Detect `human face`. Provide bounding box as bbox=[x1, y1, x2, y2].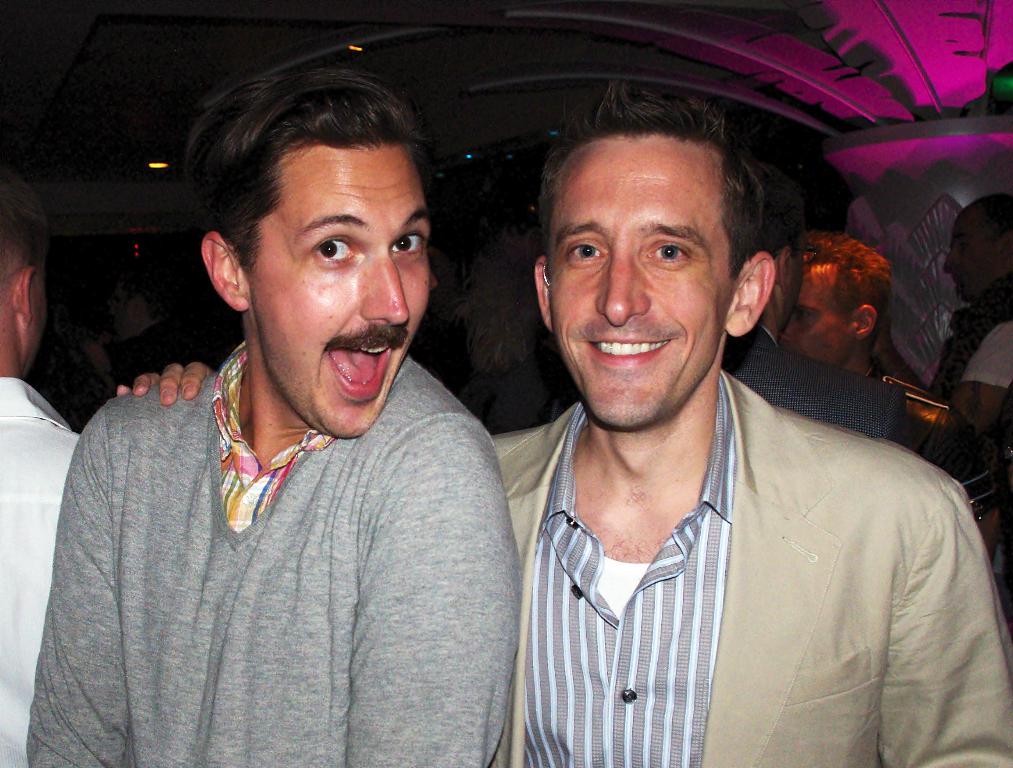
bbox=[30, 257, 49, 372].
